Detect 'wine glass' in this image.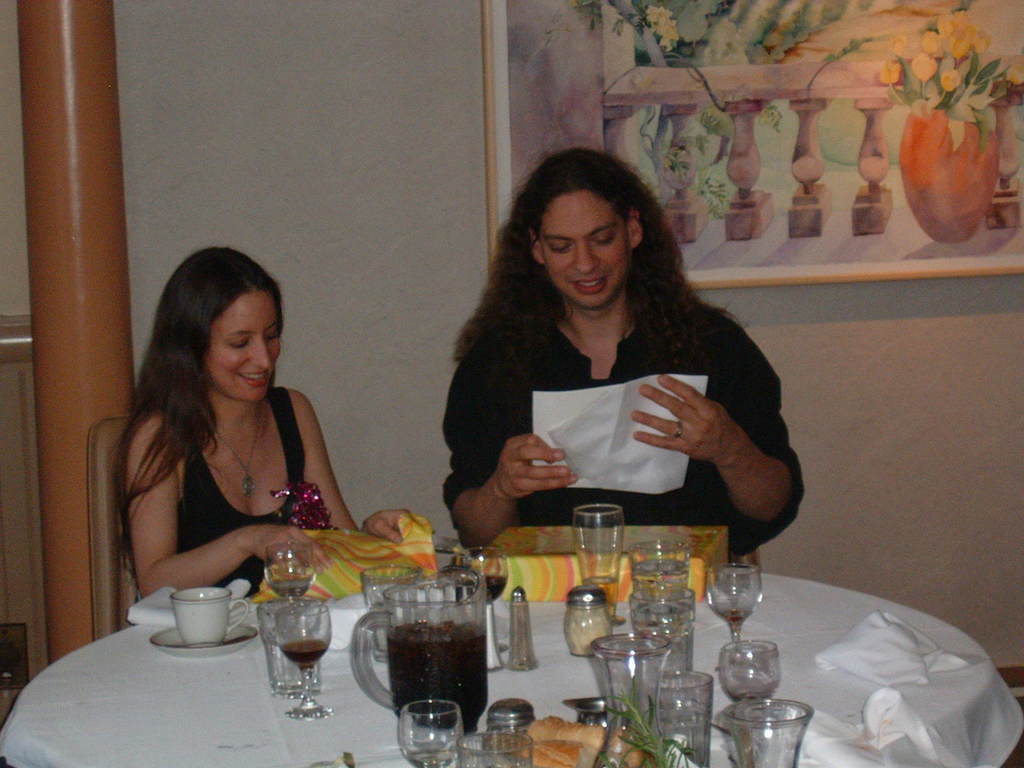
Detection: 283/605/335/720.
